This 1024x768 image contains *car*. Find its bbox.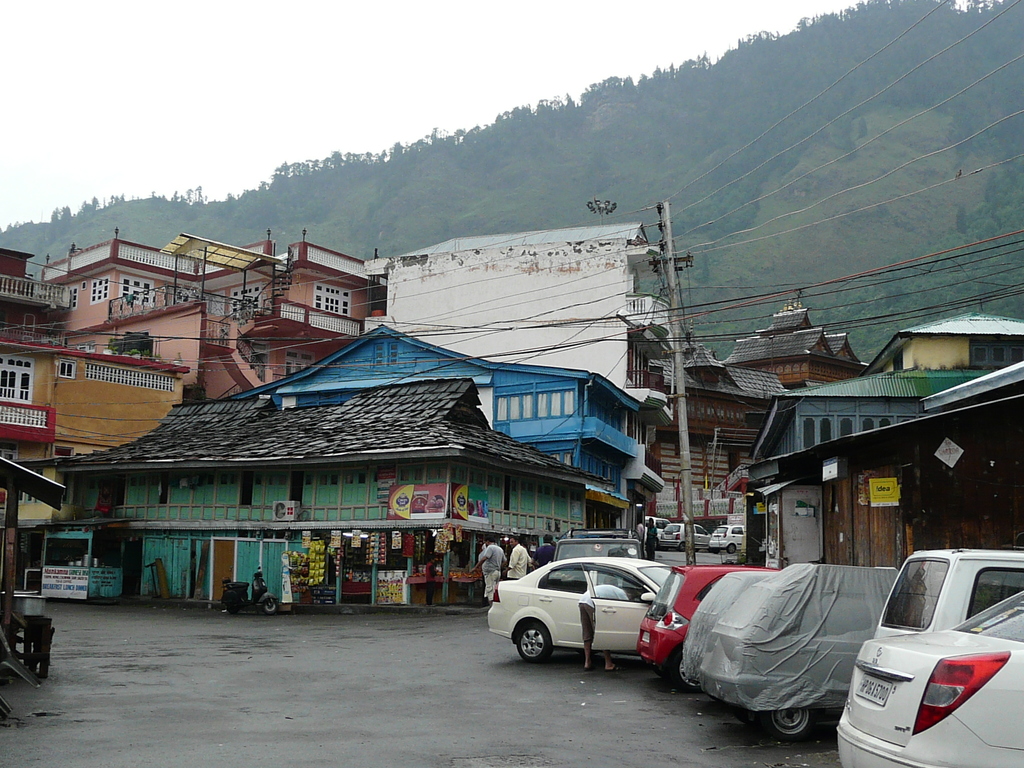
x1=629, y1=563, x2=783, y2=666.
